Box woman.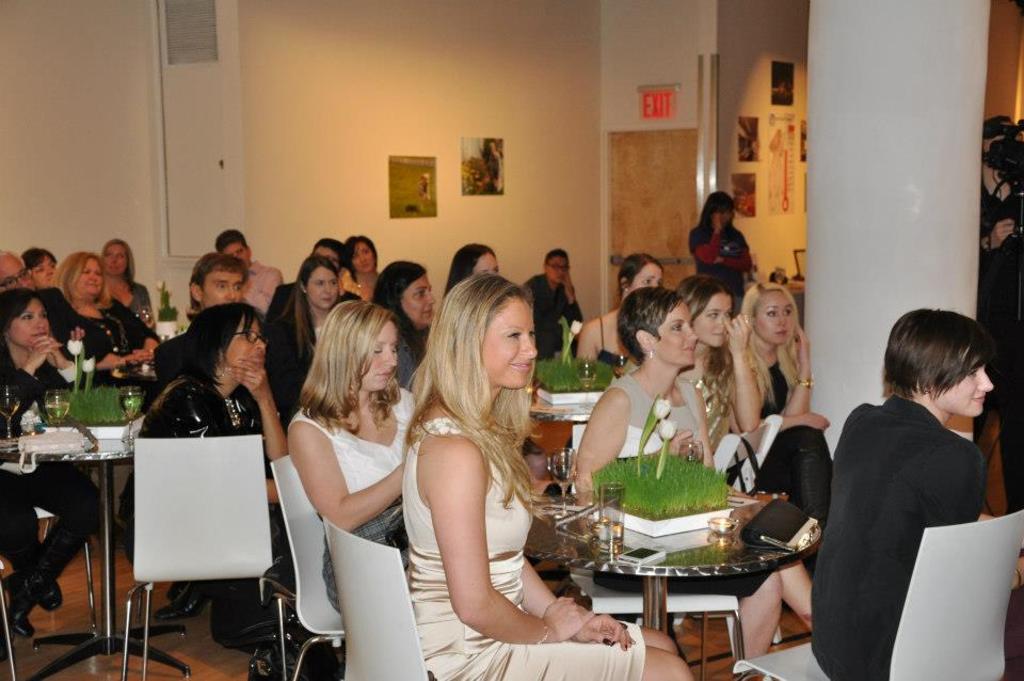
rect(269, 262, 356, 410).
